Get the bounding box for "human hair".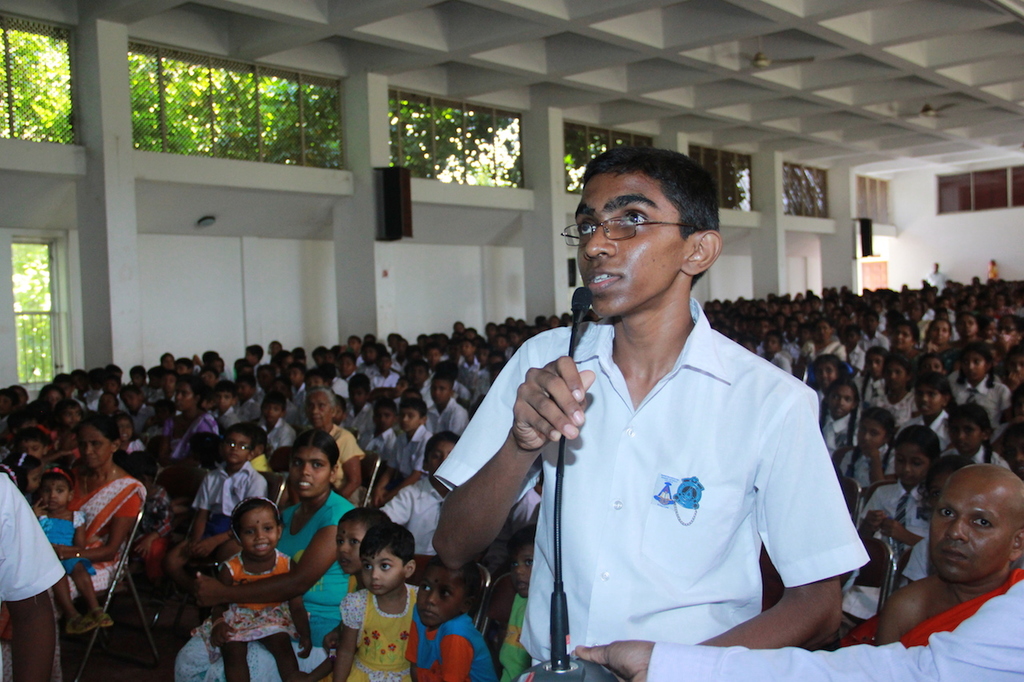
left=334, top=503, right=391, bottom=531.
